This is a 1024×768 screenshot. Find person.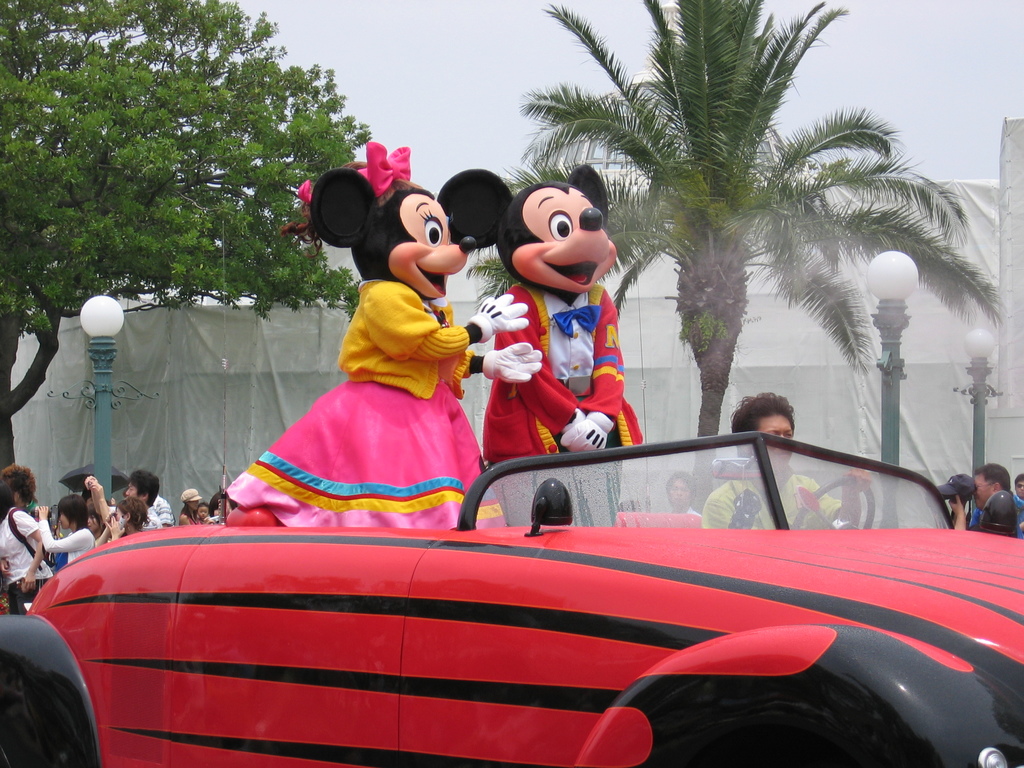
Bounding box: (x1=104, y1=499, x2=147, y2=540).
